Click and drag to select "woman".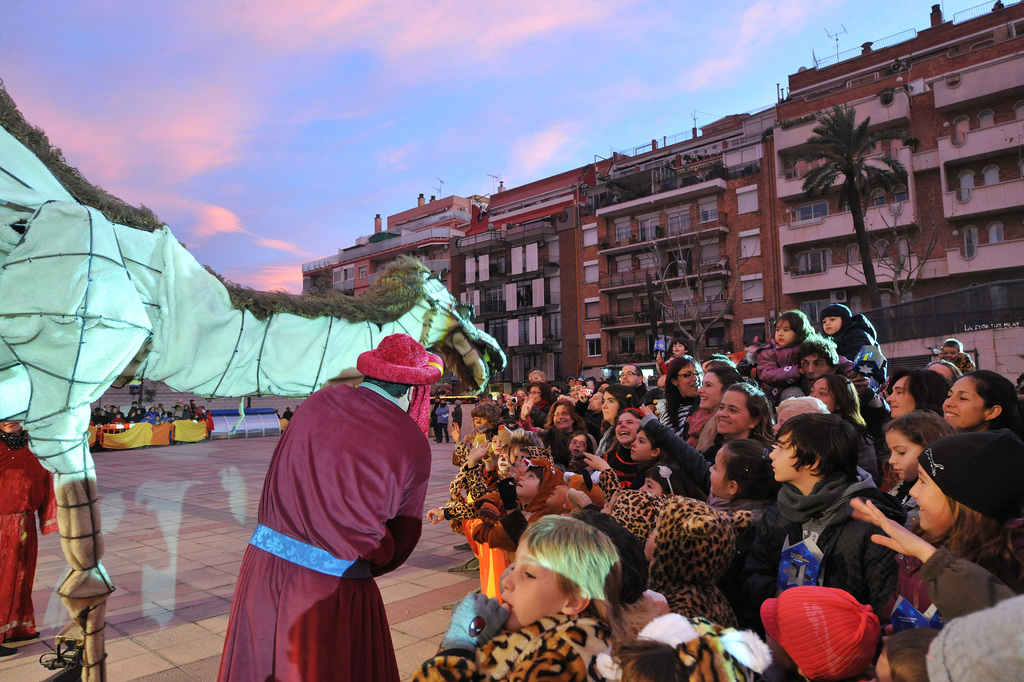
Selection: locate(509, 385, 529, 399).
